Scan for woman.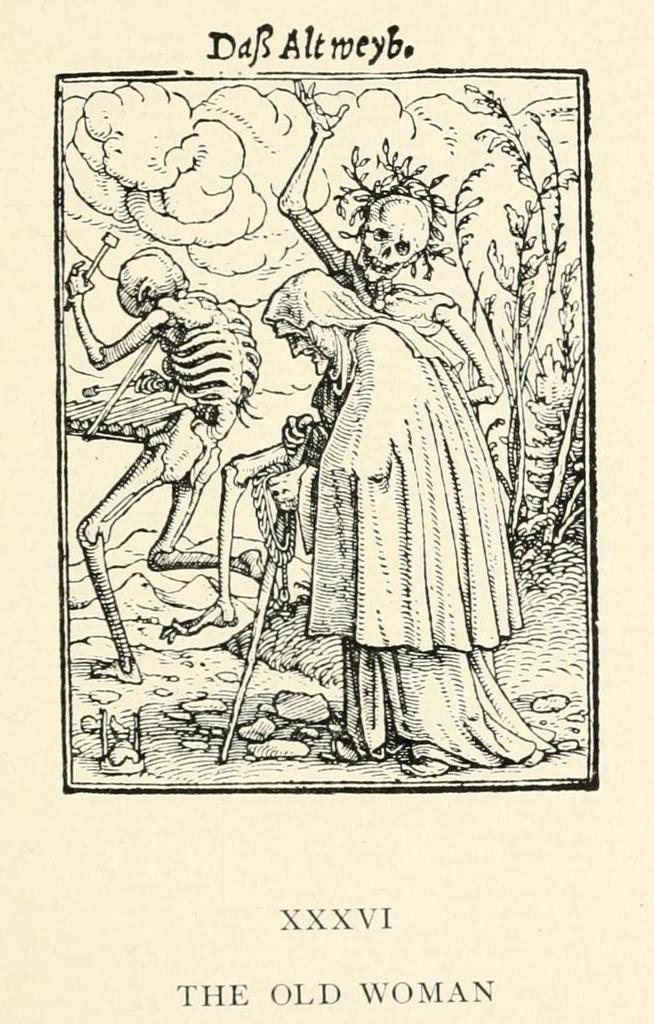
Scan result: locate(240, 262, 544, 762).
